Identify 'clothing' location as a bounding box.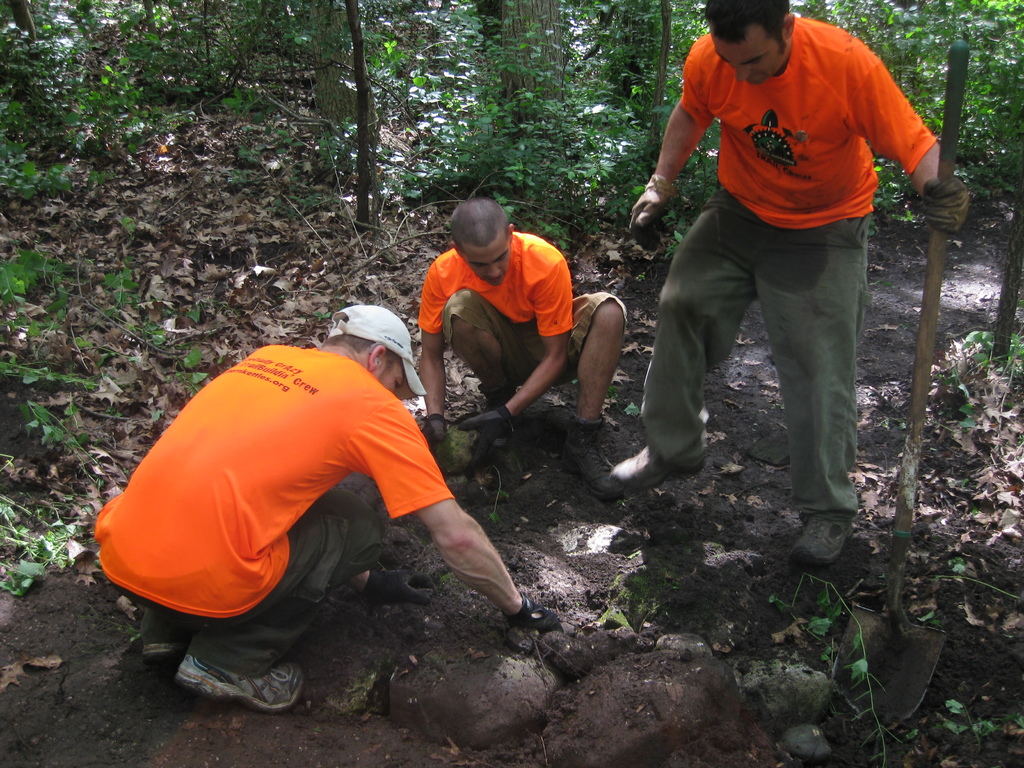
(419,228,573,336).
